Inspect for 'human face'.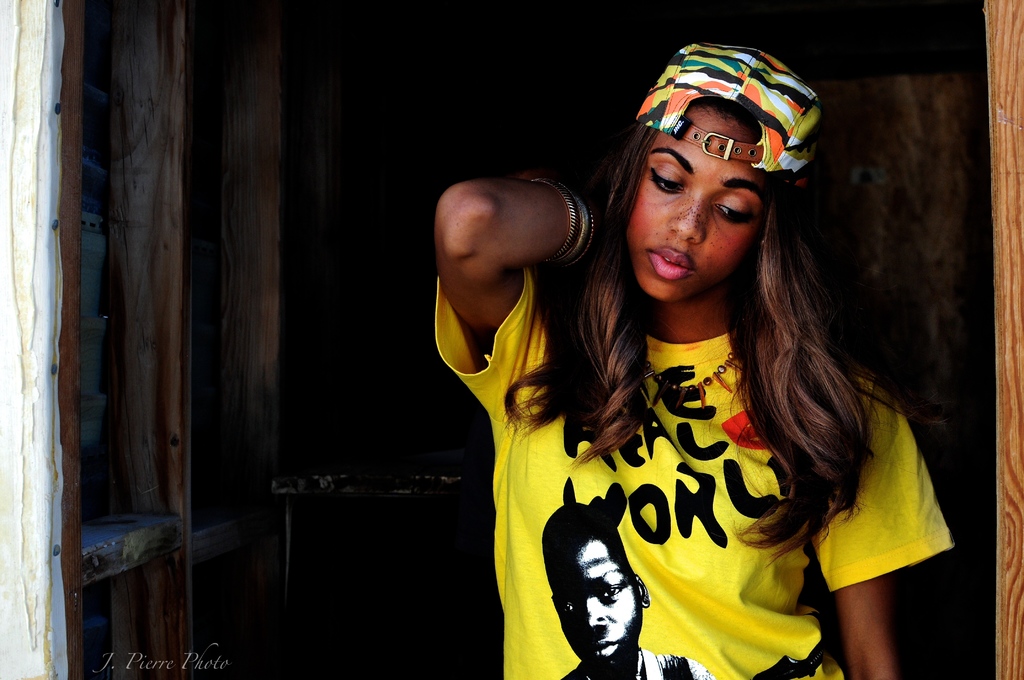
Inspection: 557 538 639 669.
